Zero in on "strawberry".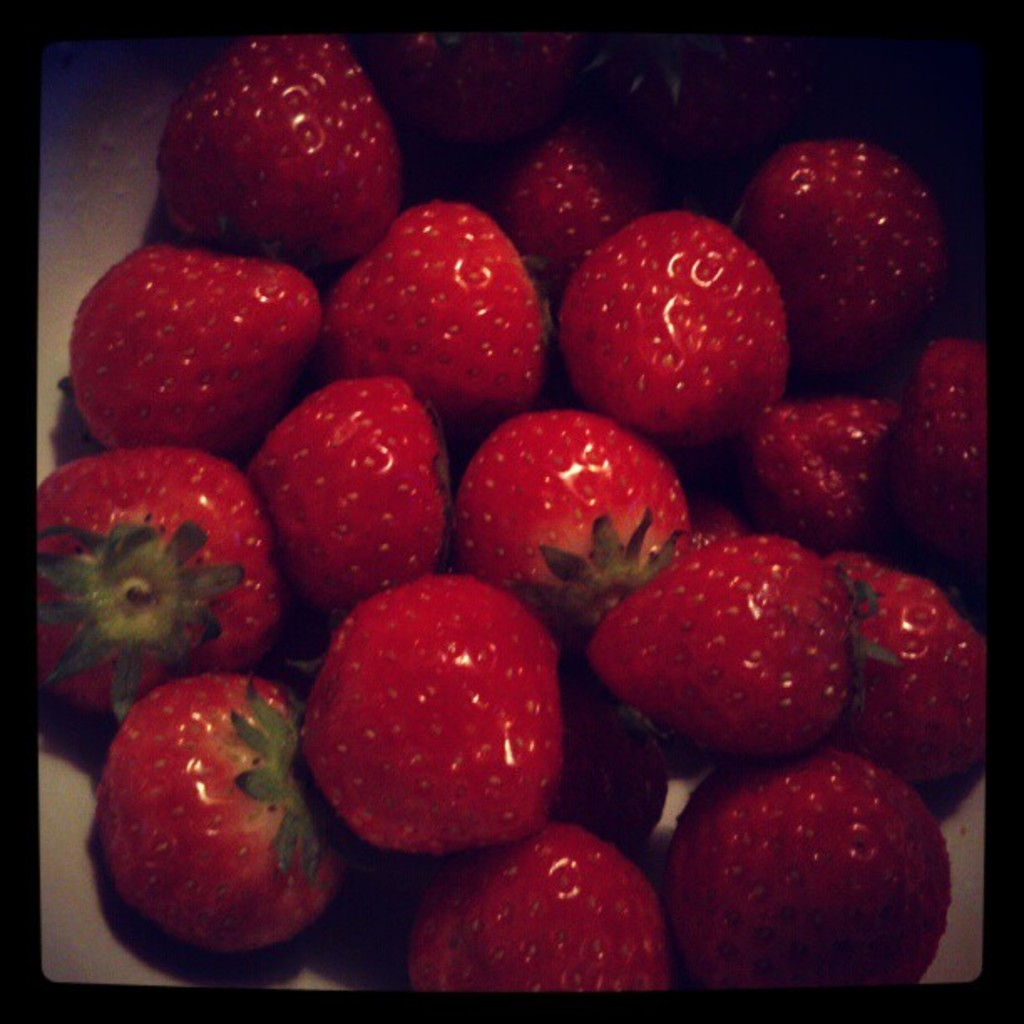
Zeroed in: Rect(554, 206, 793, 453).
